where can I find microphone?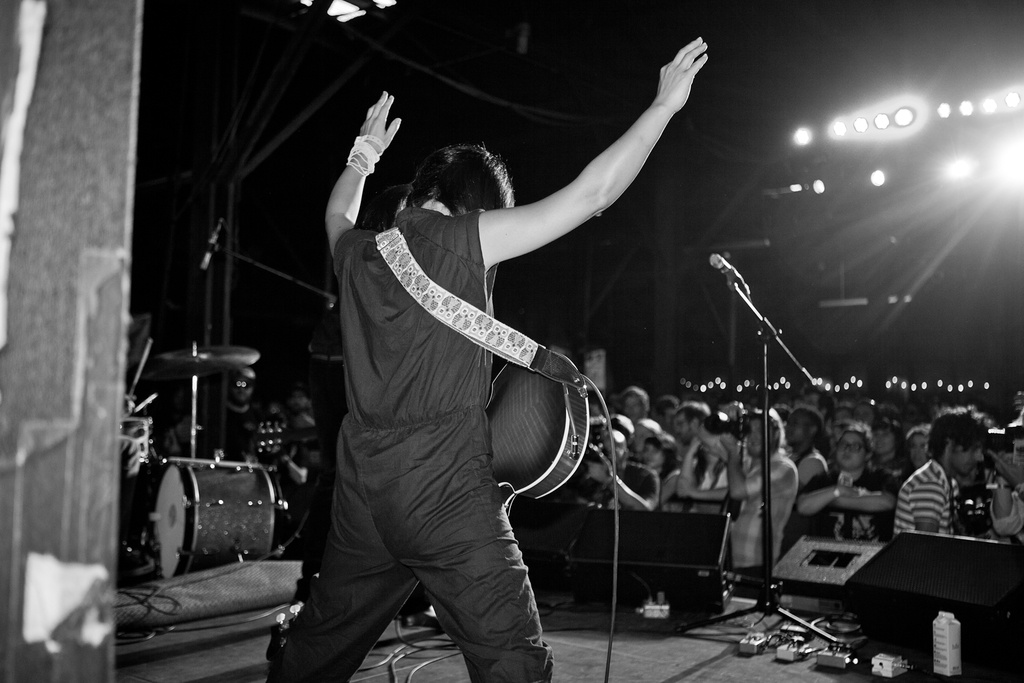
You can find it at 200, 215, 225, 267.
